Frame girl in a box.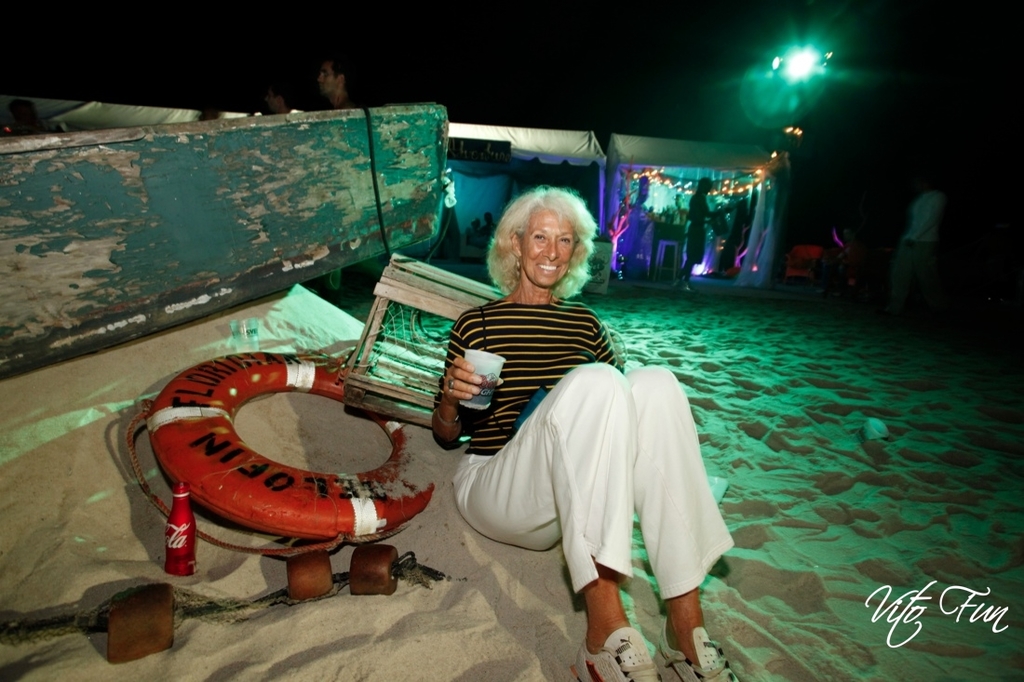
x1=439, y1=180, x2=747, y2=681.
